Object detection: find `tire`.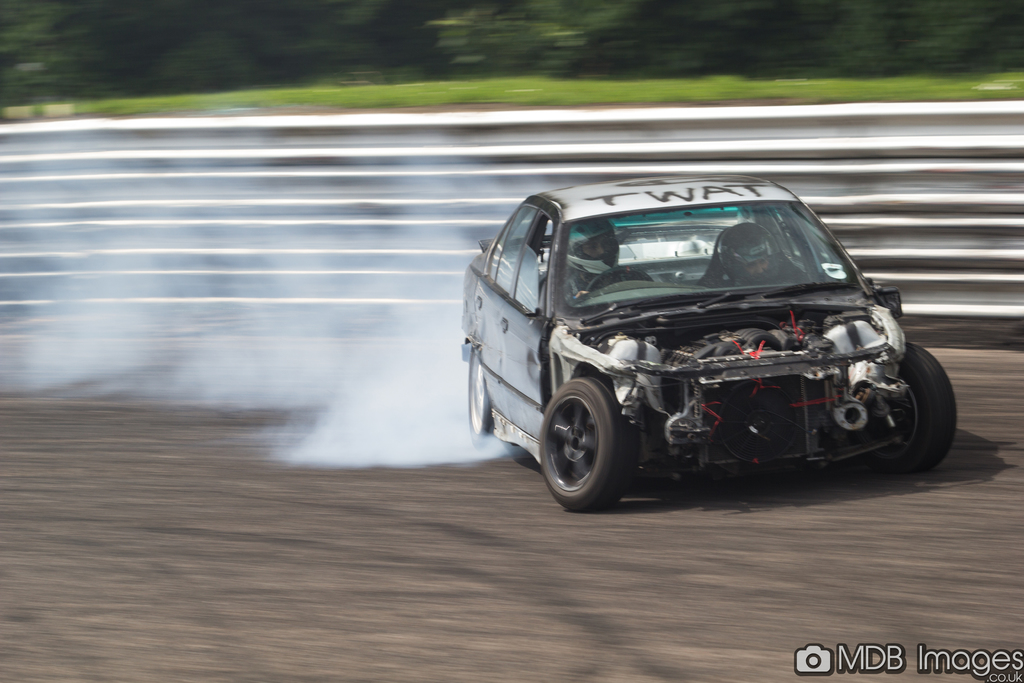
box(533, 378, 637, 507).
